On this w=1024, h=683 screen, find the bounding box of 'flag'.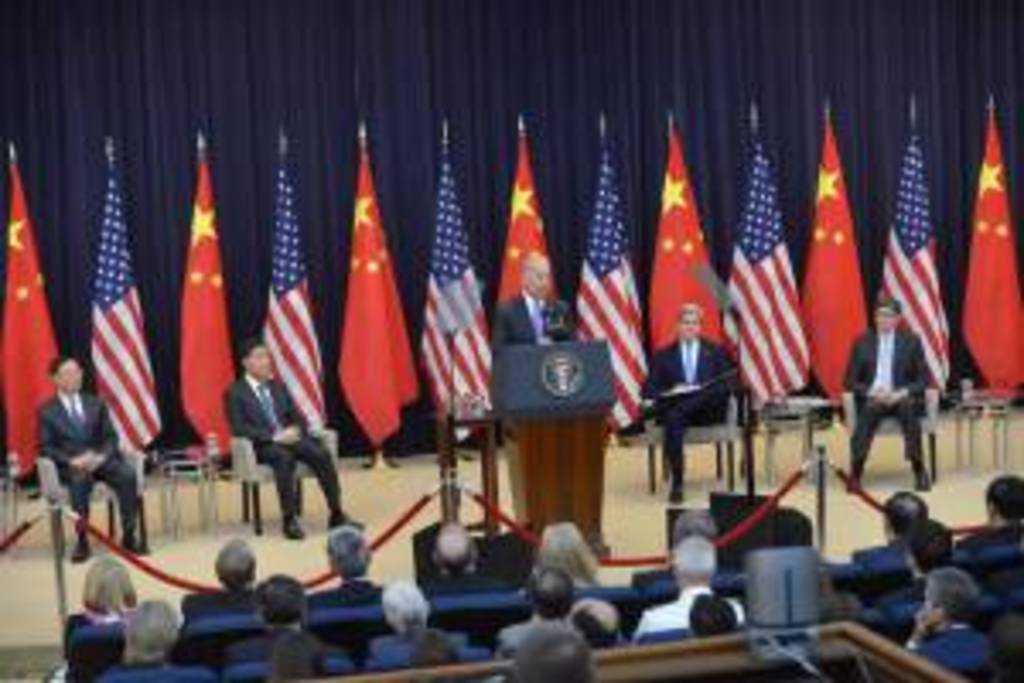
Bounding box: [259,154,328,437].
